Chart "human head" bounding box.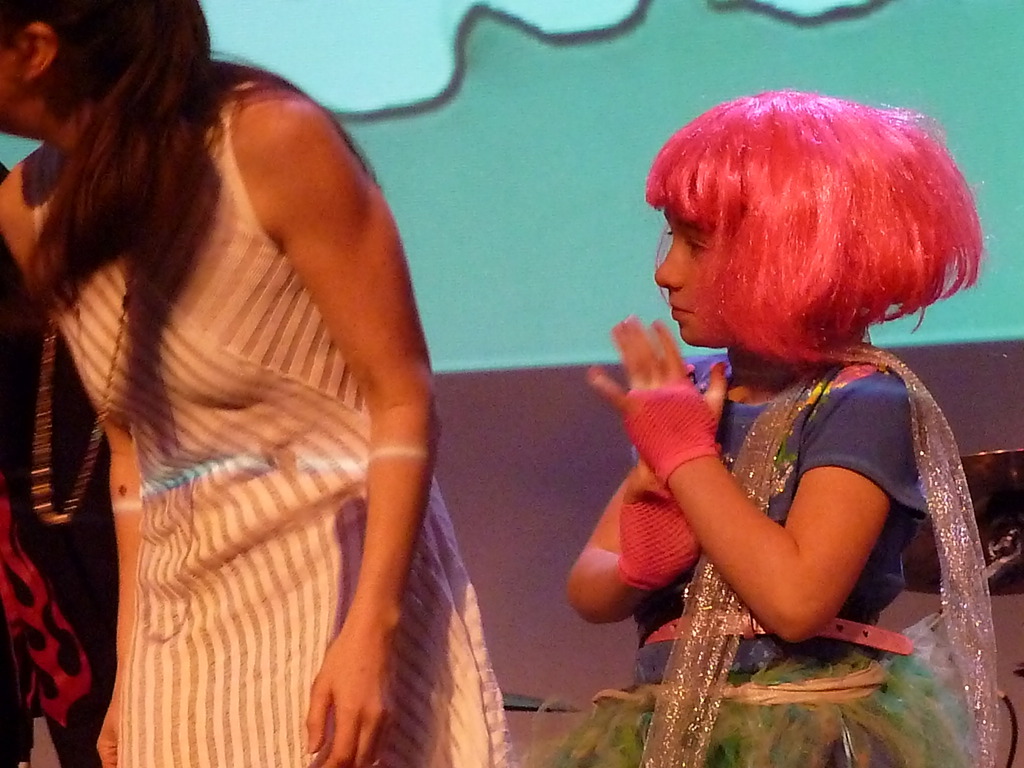
Charted: {"x1": 612, "y1": 70, "x2": 972, "y2": 376}.
